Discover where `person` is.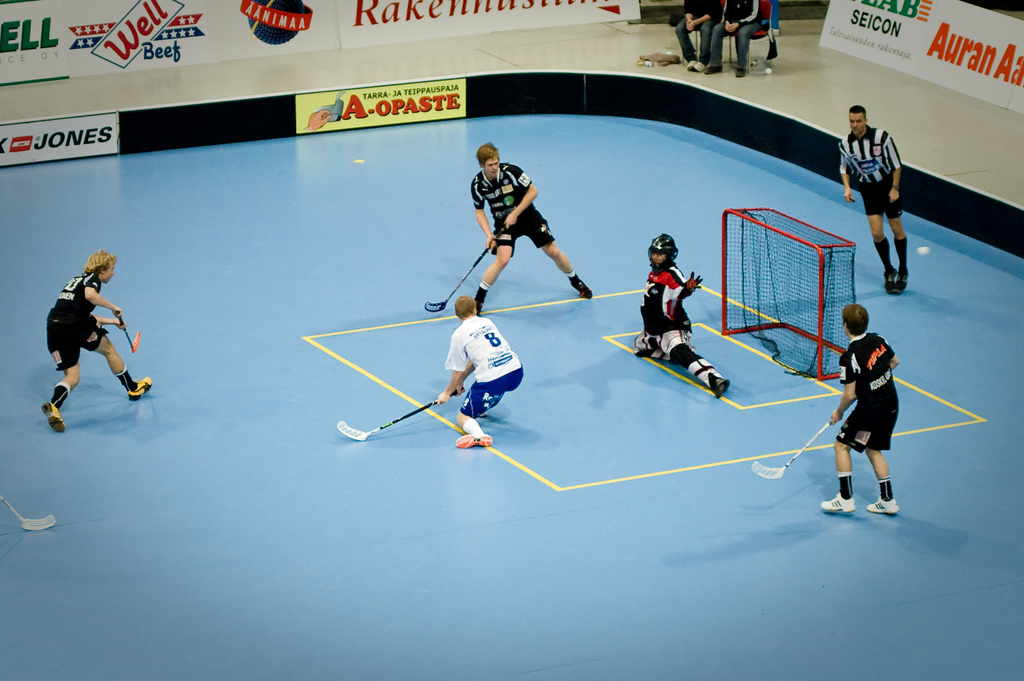
Discovered at Rect(704, 0, 765, 76).
